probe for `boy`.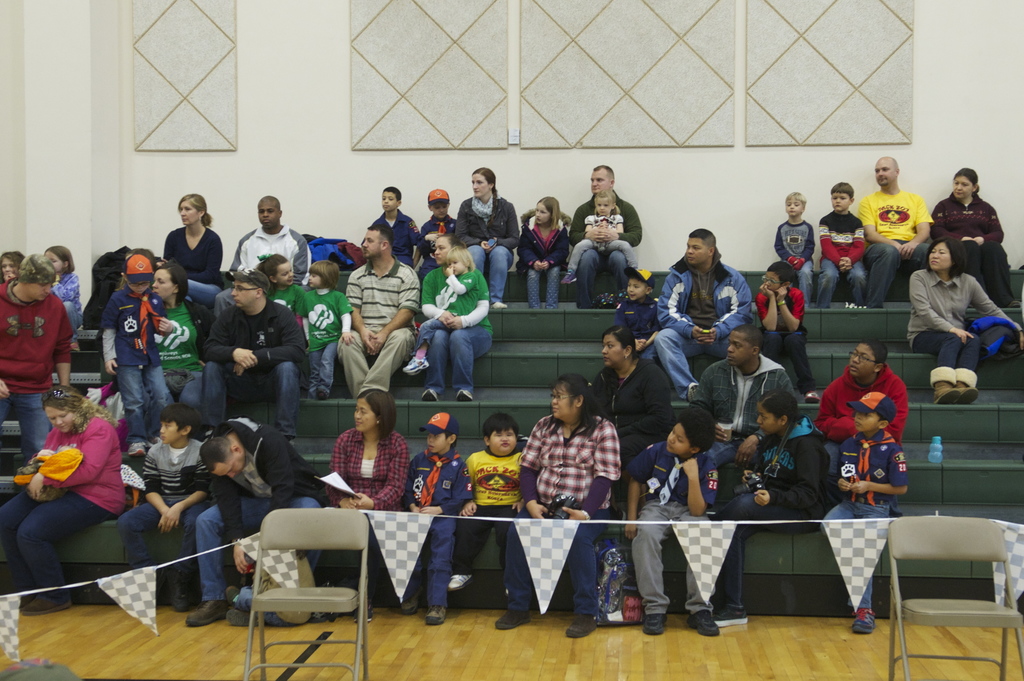
Probe result: (756,260,820,405).
